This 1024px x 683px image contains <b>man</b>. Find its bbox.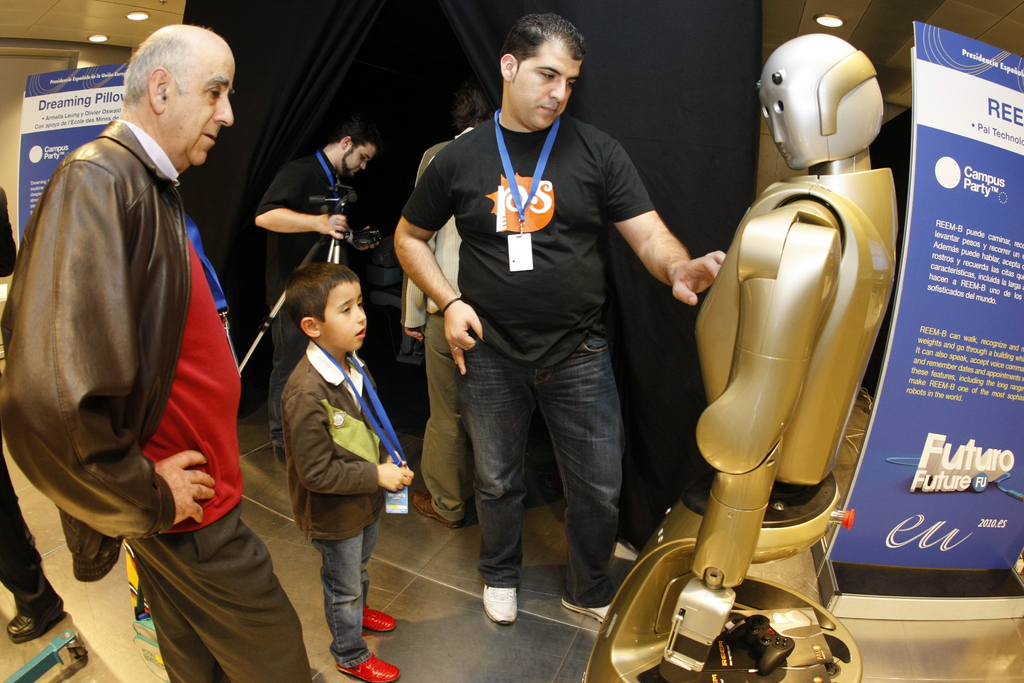
left=405, top=86, right=591, bottom=529.
